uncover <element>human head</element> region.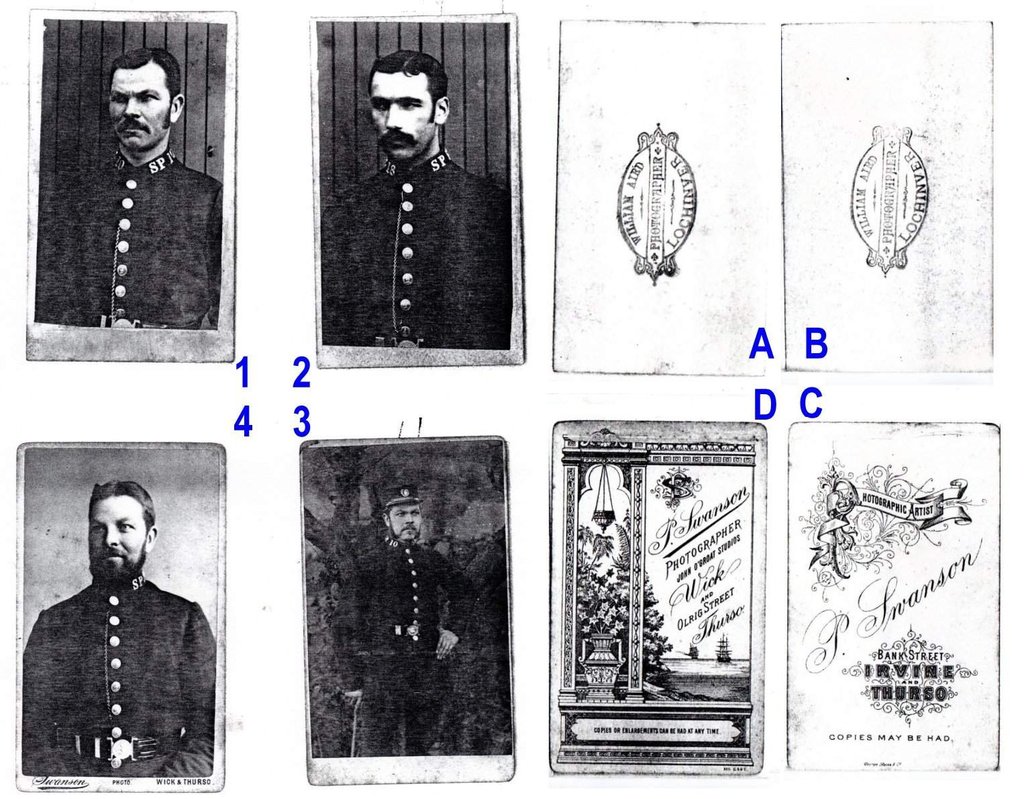
Uncovered: region(86, 44, 172, 147).
